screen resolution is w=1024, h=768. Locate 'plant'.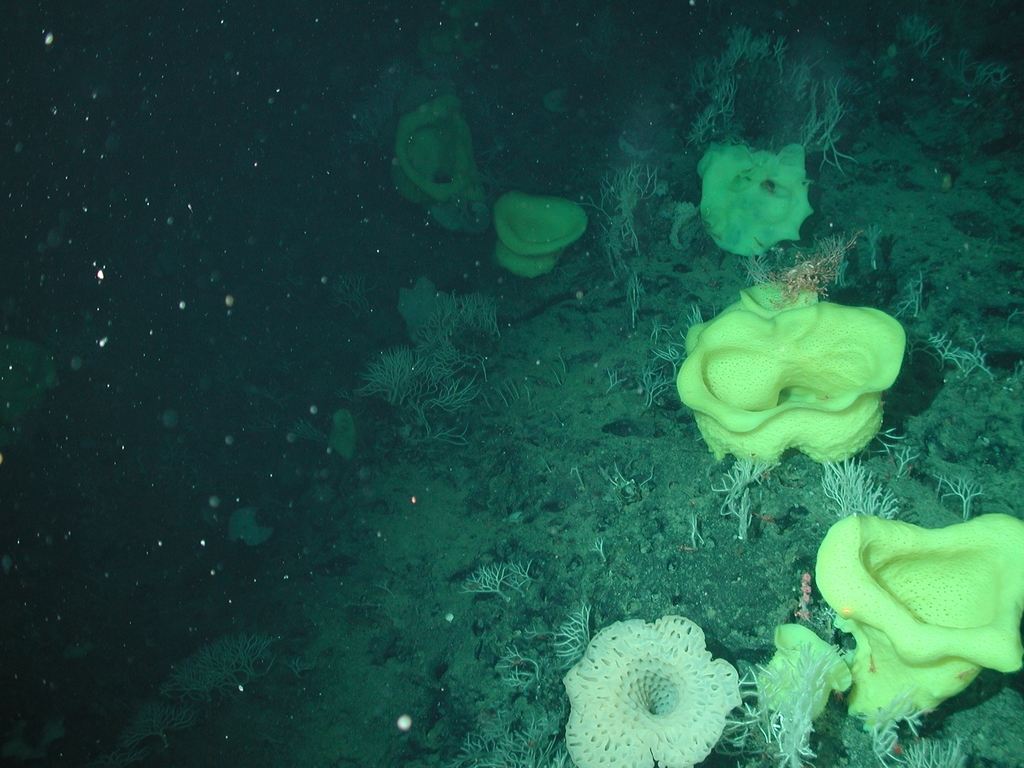
493/643/538/692.
